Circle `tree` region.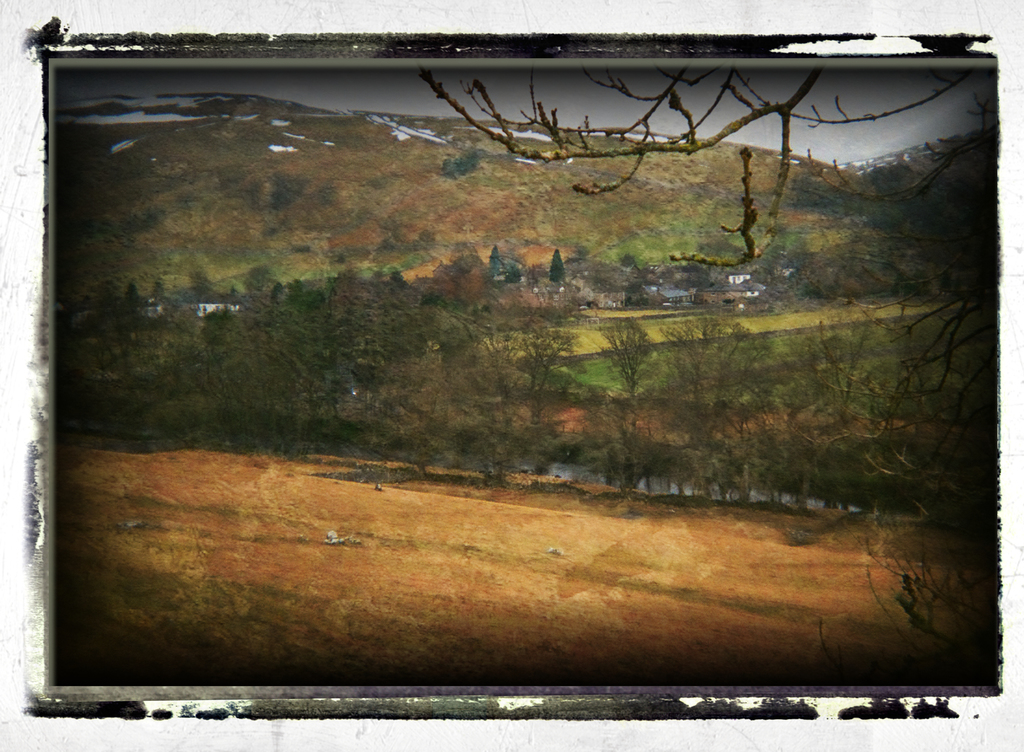
Region: region(615, 252, 636, 271).
